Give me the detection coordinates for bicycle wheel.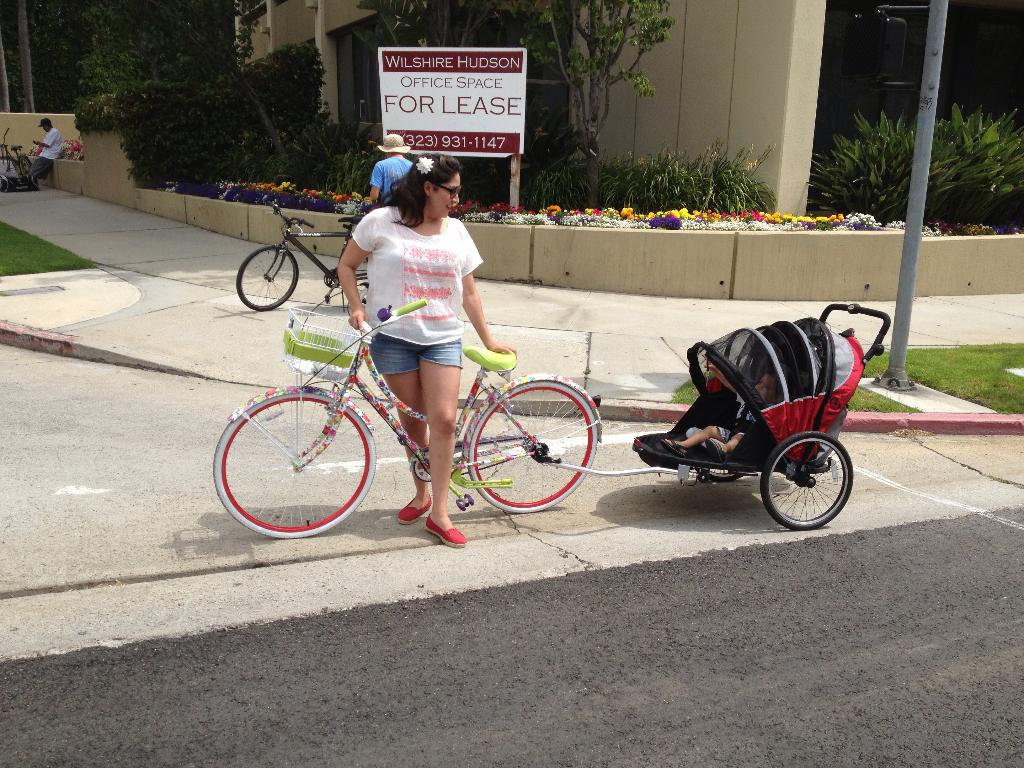
{"left": 698, "top": 468, "right": 742, "bottom": 484}.
